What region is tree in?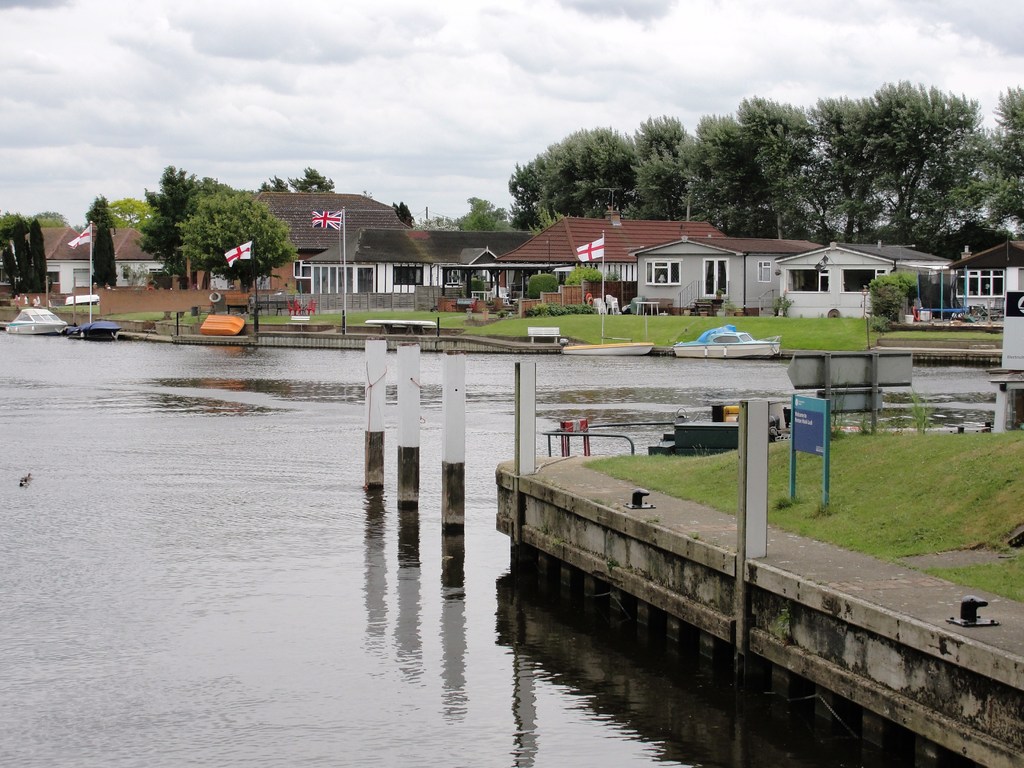
locate(176, 172, 308, 294).
